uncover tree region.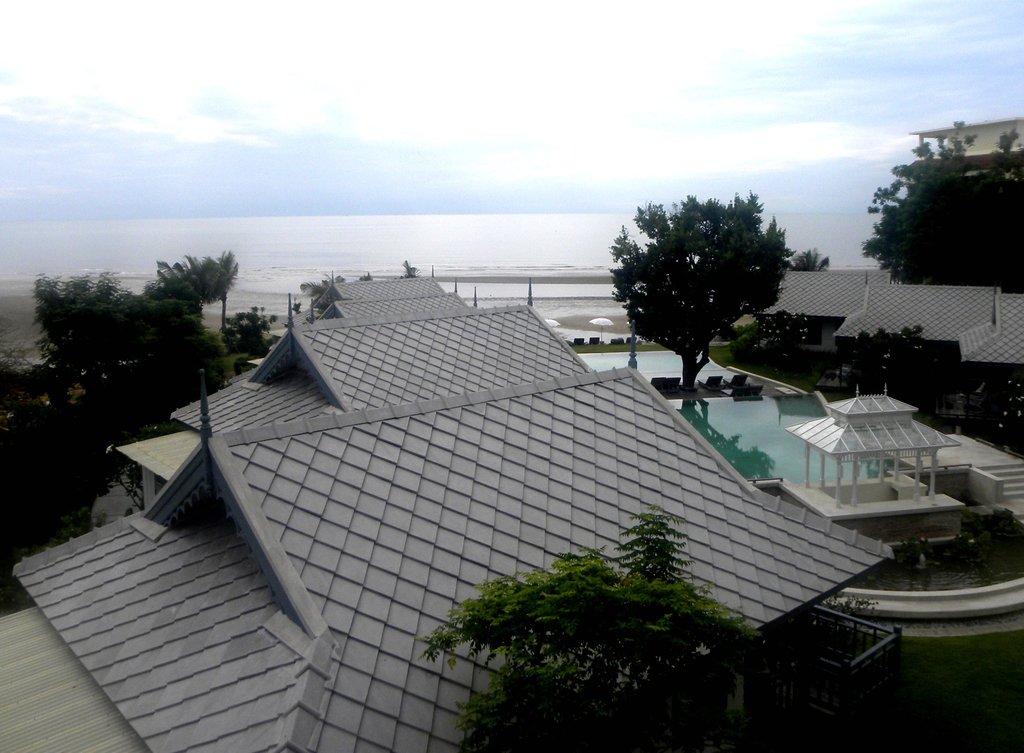
Uncovered: rect(794, 246, 833, 270).
